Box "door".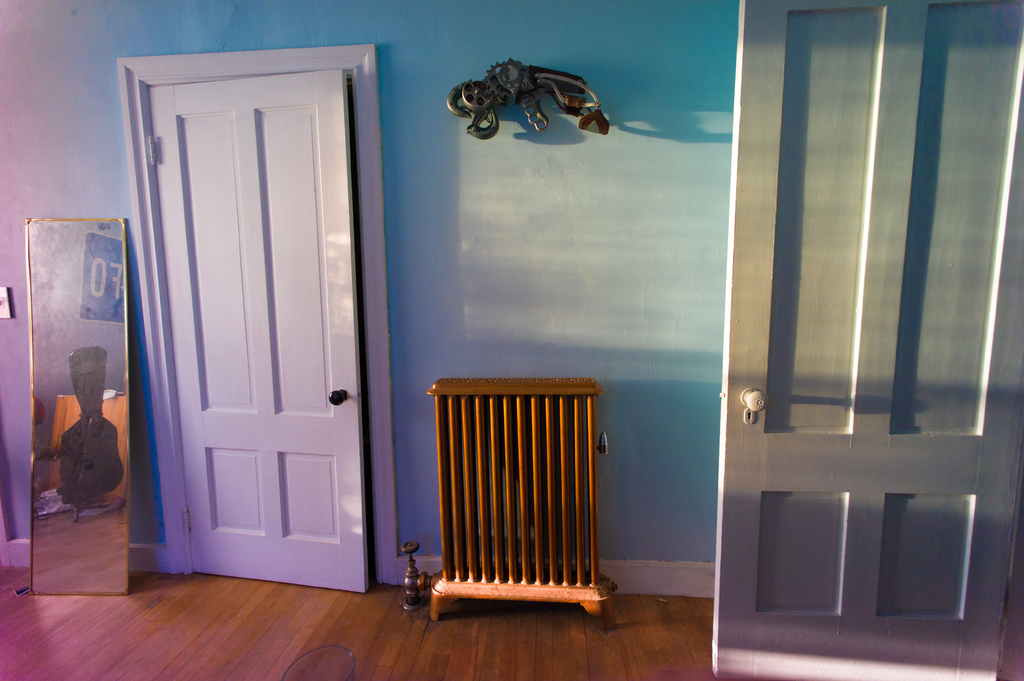
left=138, top=72, right=360, bottom=592.
